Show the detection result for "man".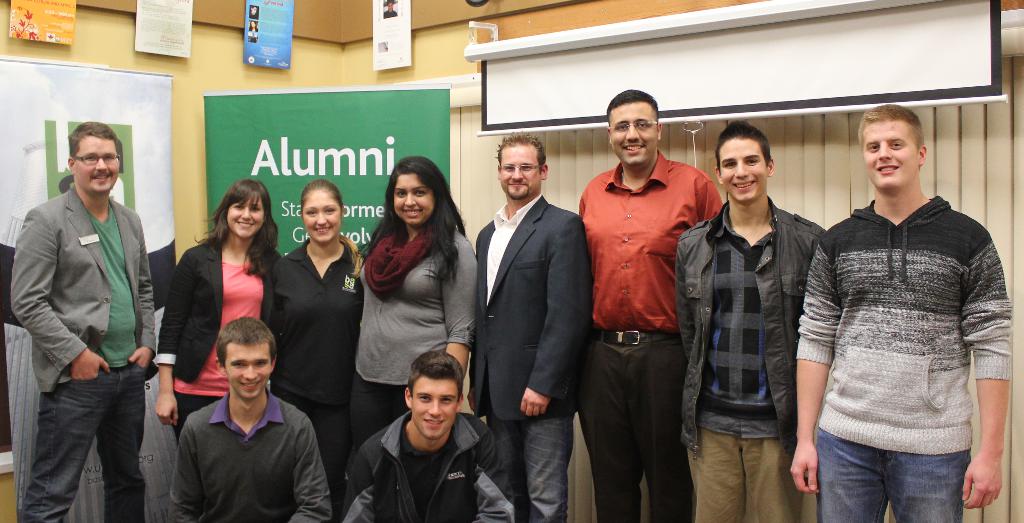
153,175,283,444.
